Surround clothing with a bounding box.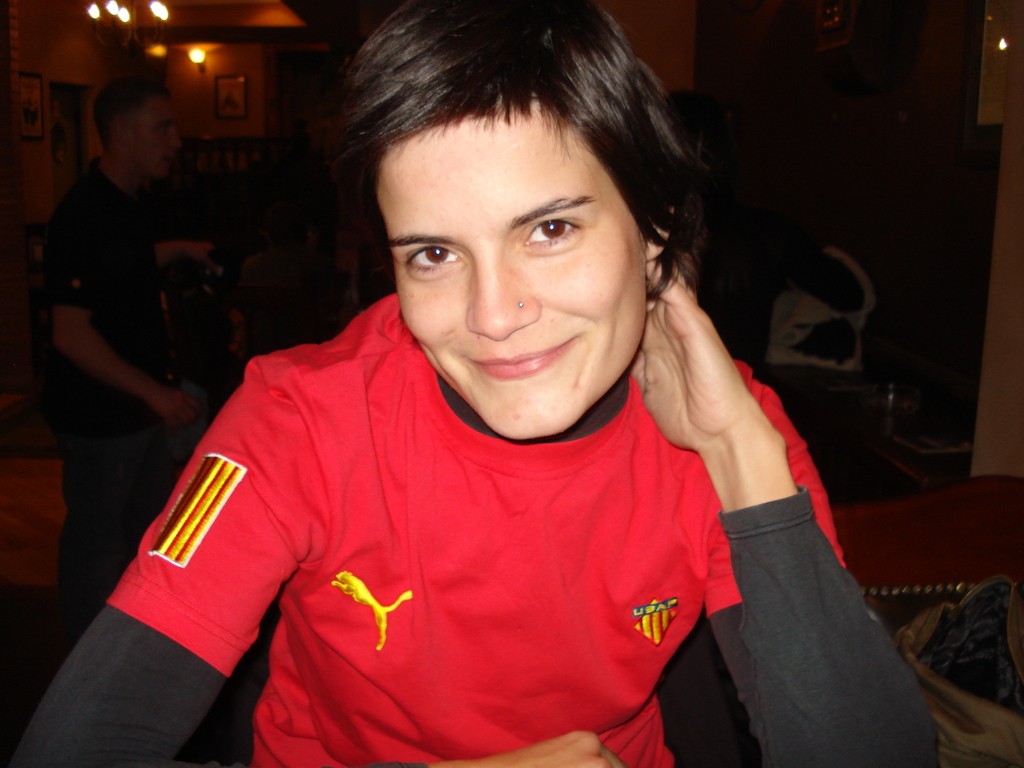
detection(4, 291, 938, 767).
